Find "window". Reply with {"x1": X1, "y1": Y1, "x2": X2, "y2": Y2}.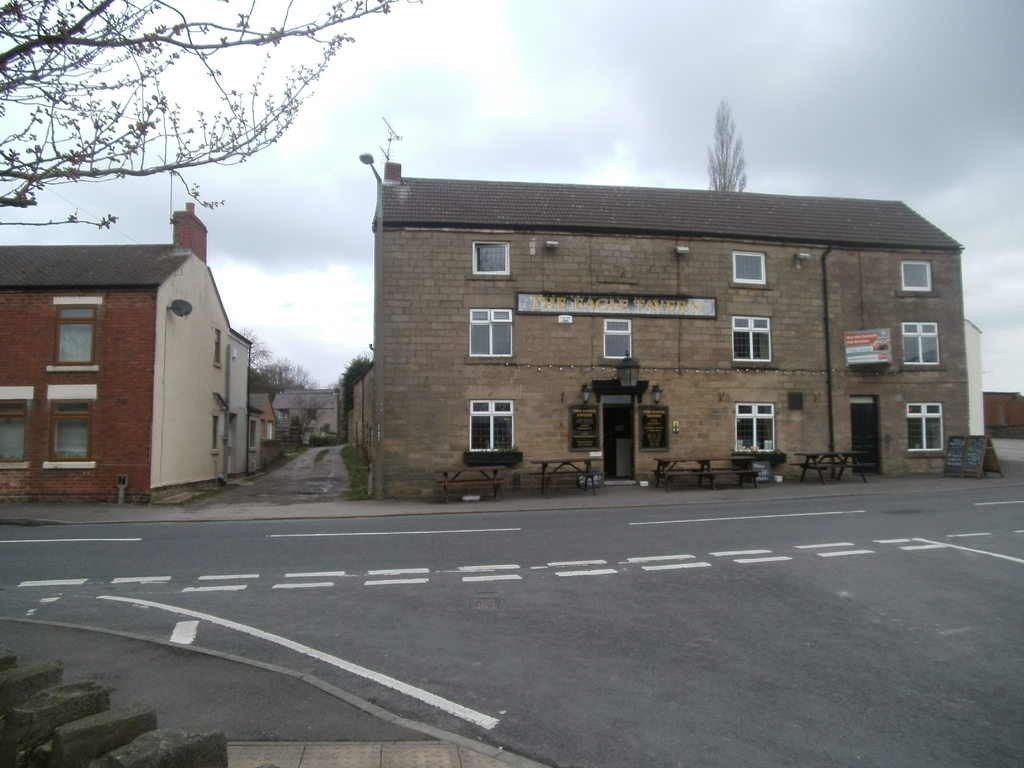
{"x1": 906, "y1": 398, "x2": 945, "y2": 450}.
